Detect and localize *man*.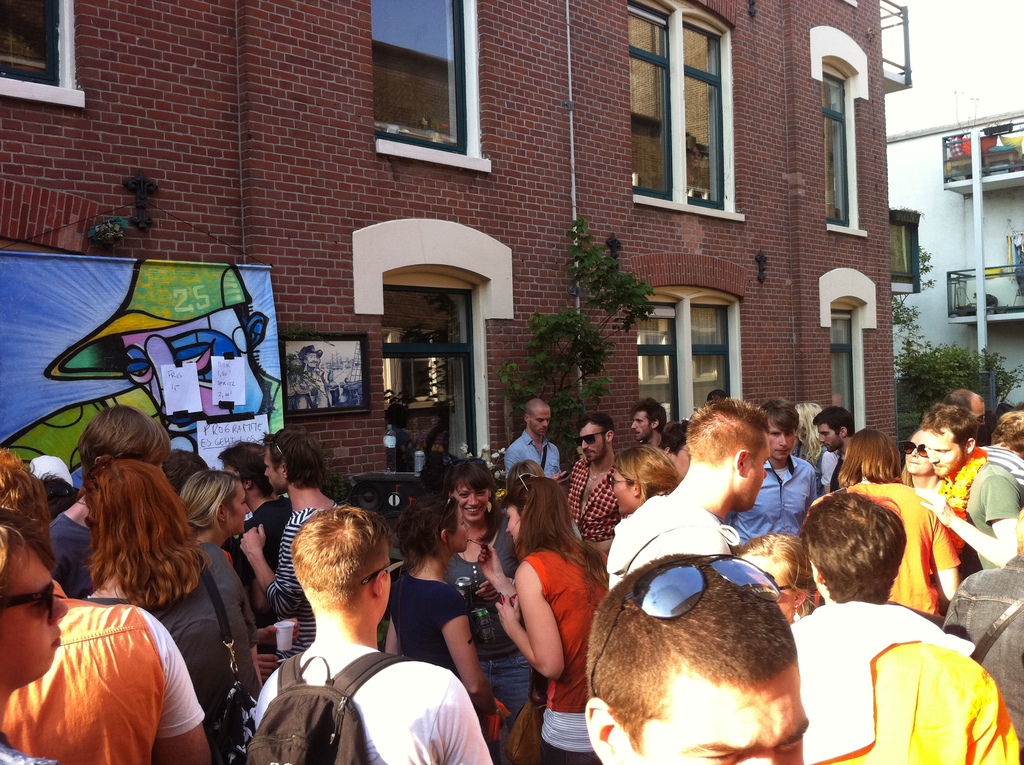
Localized at <box>915,404,1023,568</box>.
